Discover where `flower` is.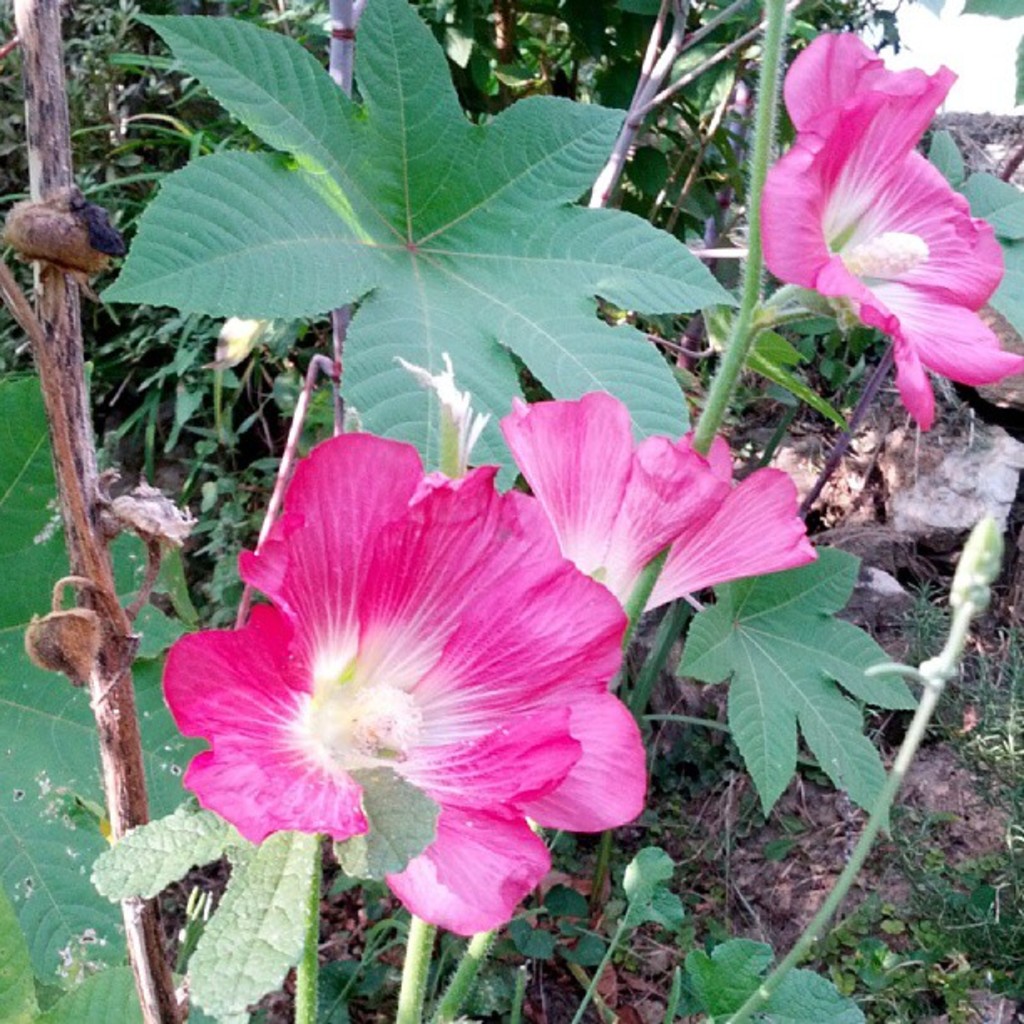
Discovered at <bbox>500, 388, 823, 617</bbox>.
